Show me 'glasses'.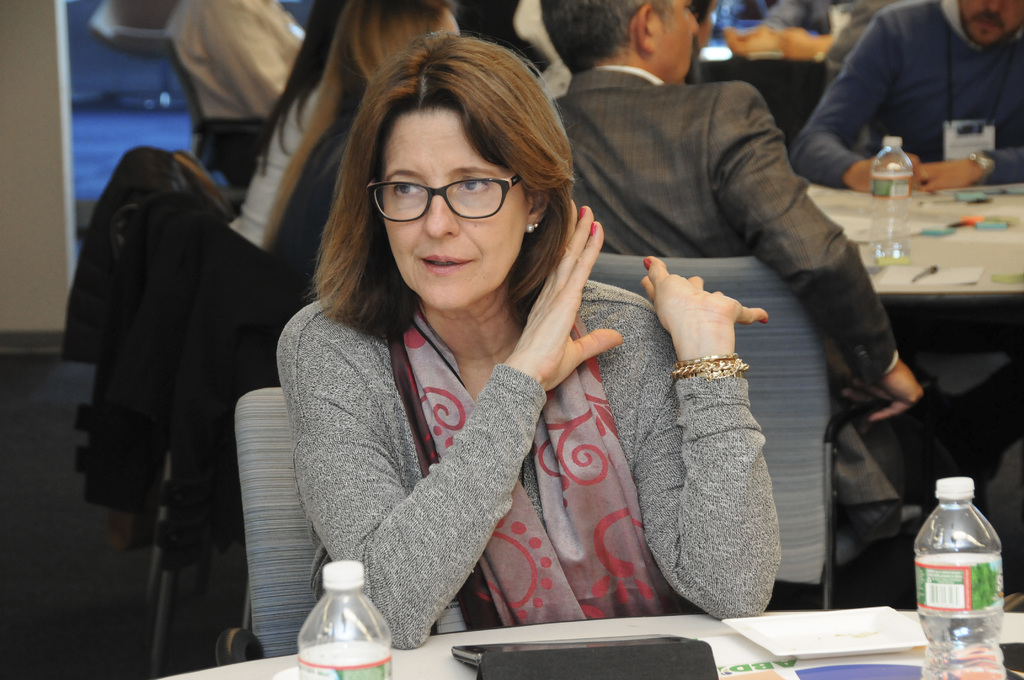
'glasses' is here: 337,153,532,232.
